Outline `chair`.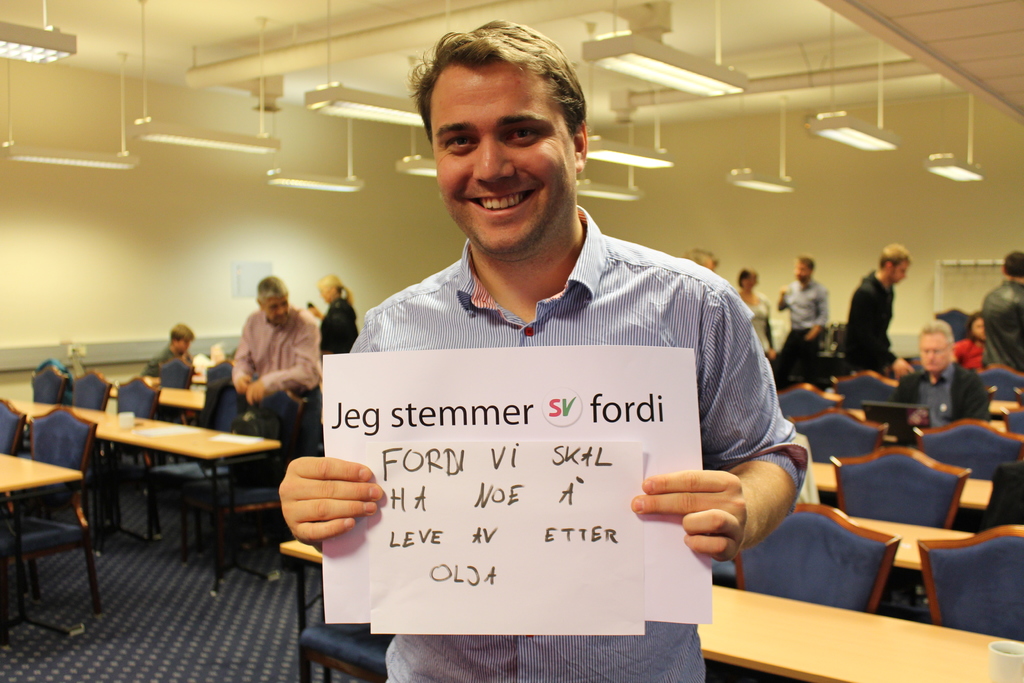
Outline: 195:386:300:586.
